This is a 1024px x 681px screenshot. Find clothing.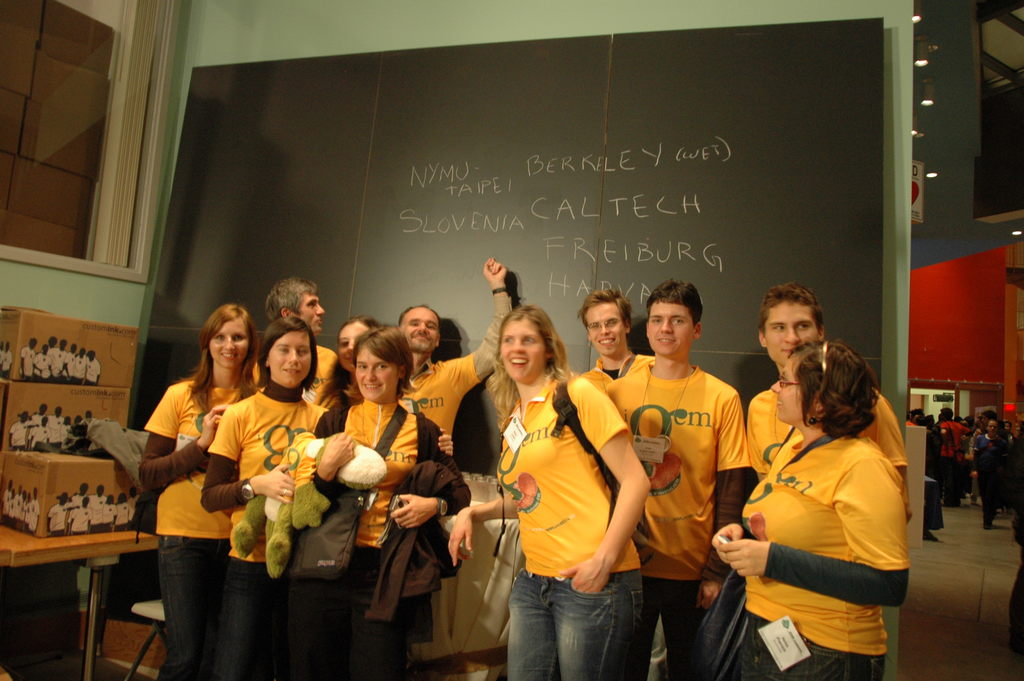
Bounding box: (x1=402, y1=280, x2=508, y2=507).
